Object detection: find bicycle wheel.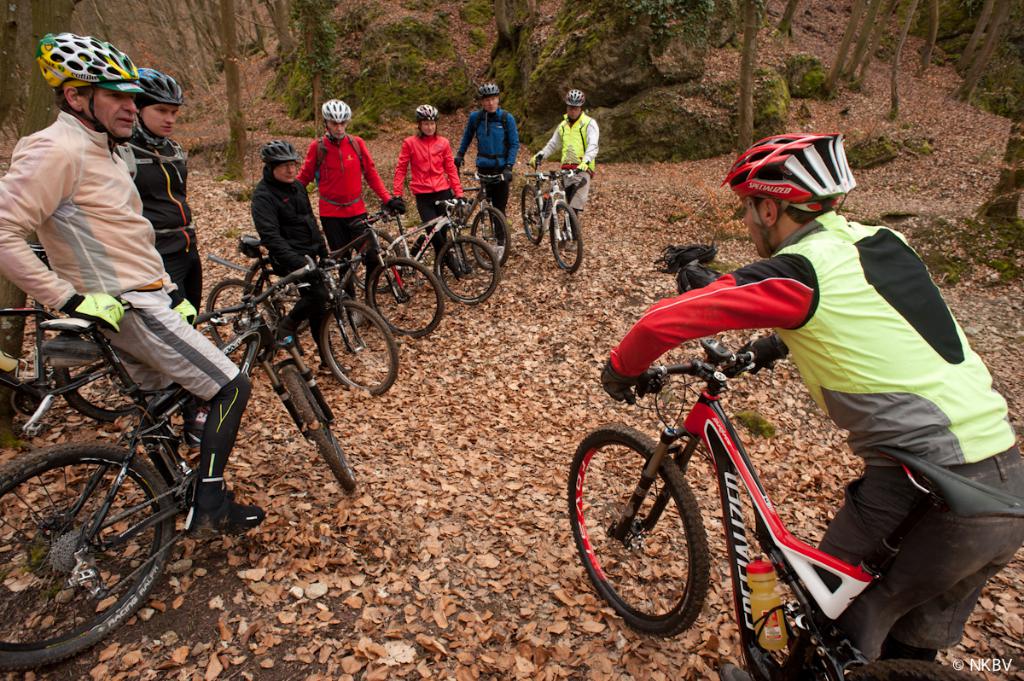
crop(51, 319, 136, 419).
